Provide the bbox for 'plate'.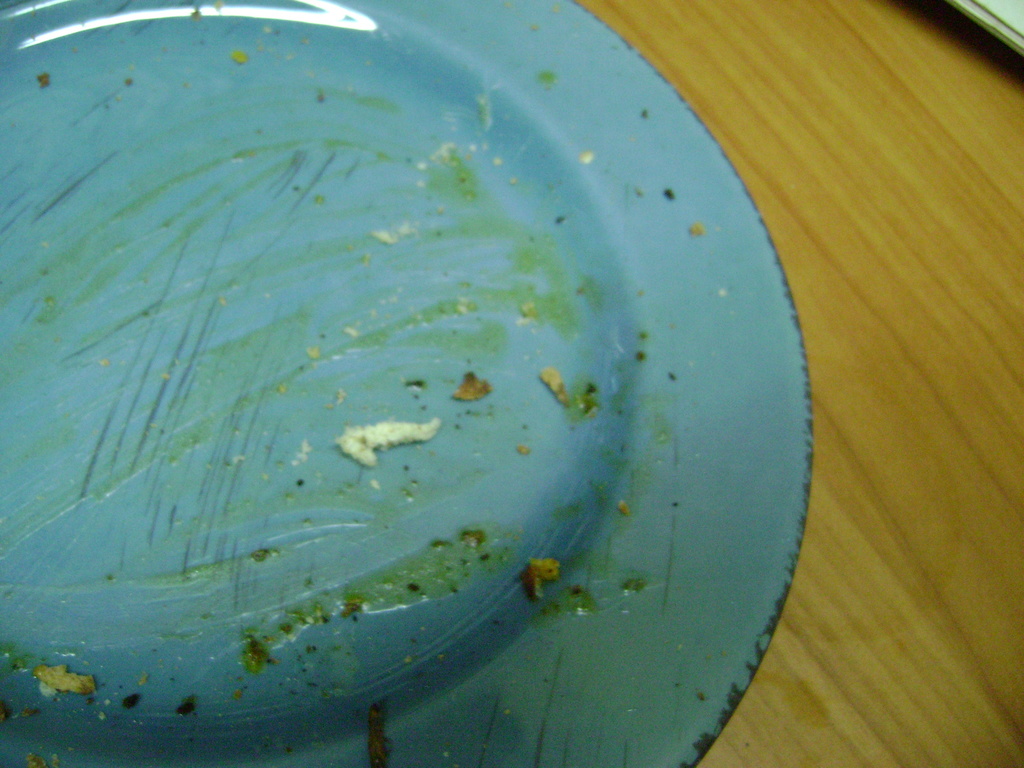
(x1=952, y1=0, x2=1023, y2=58).
